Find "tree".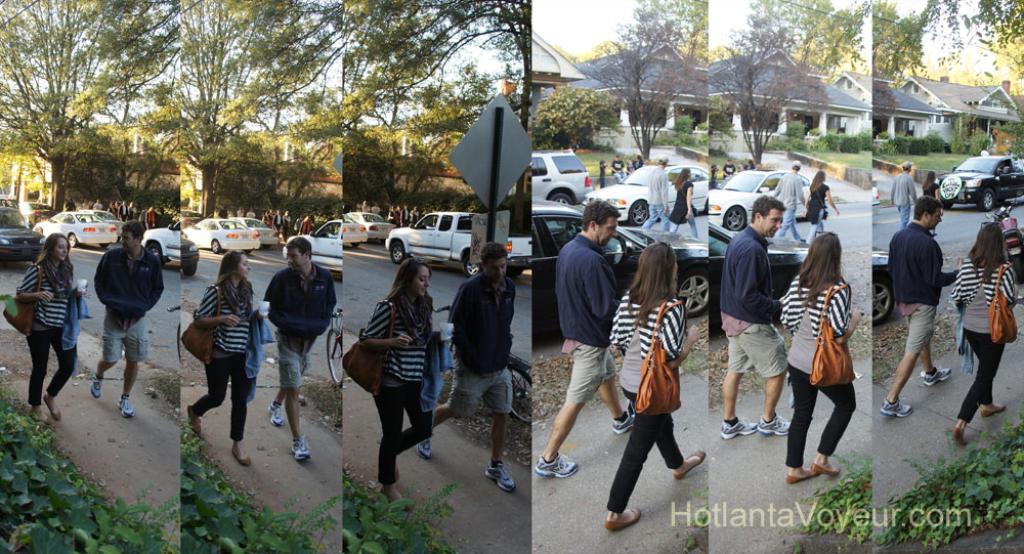
Rect(714, 0, 1022, 226).
